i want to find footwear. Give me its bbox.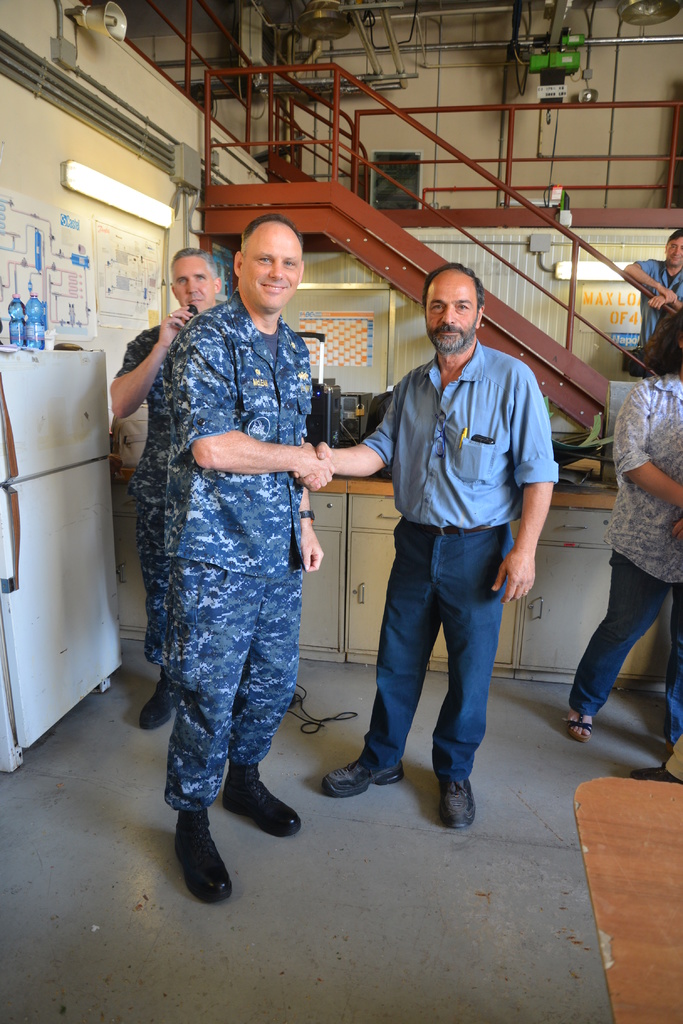
[left=437, top=765, right=475, bottom=830].
